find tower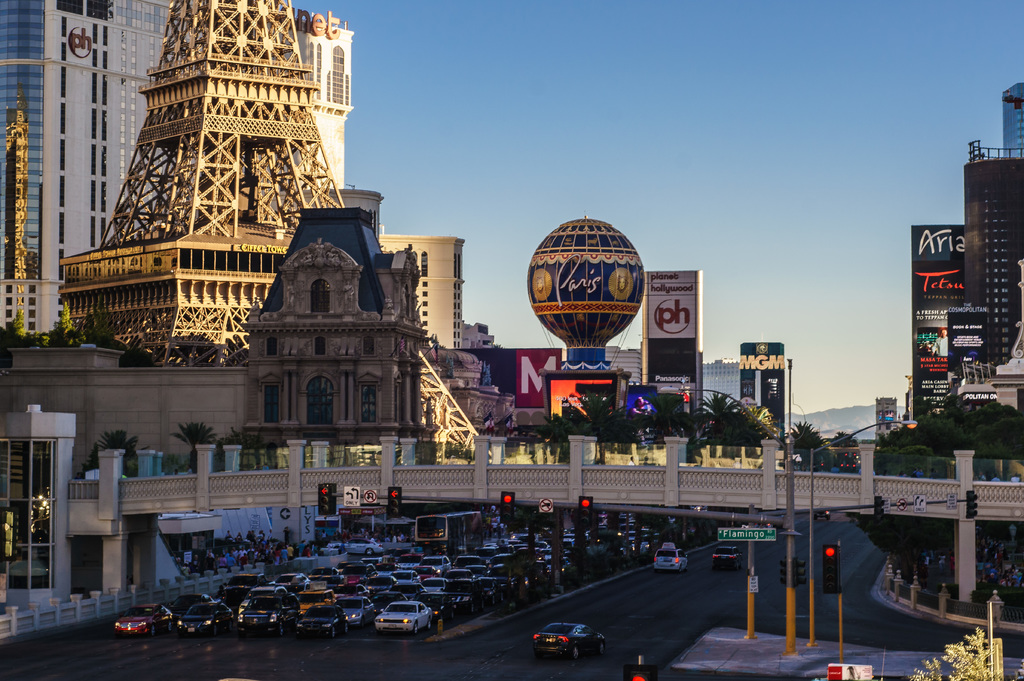
bbox(375, 231, 469, 364)
